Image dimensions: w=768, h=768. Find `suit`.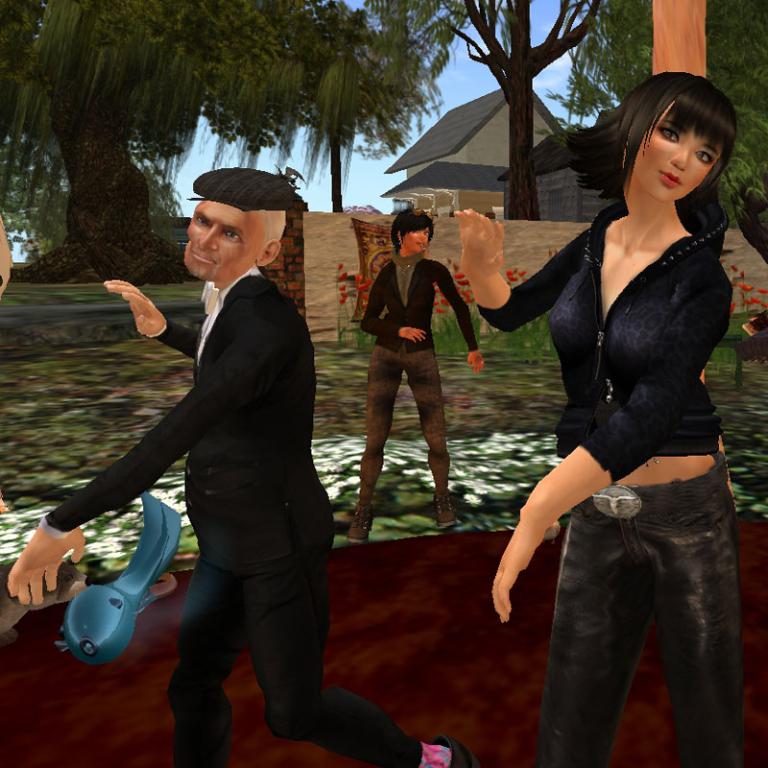
bbox=(75, 286, 370, 727).
